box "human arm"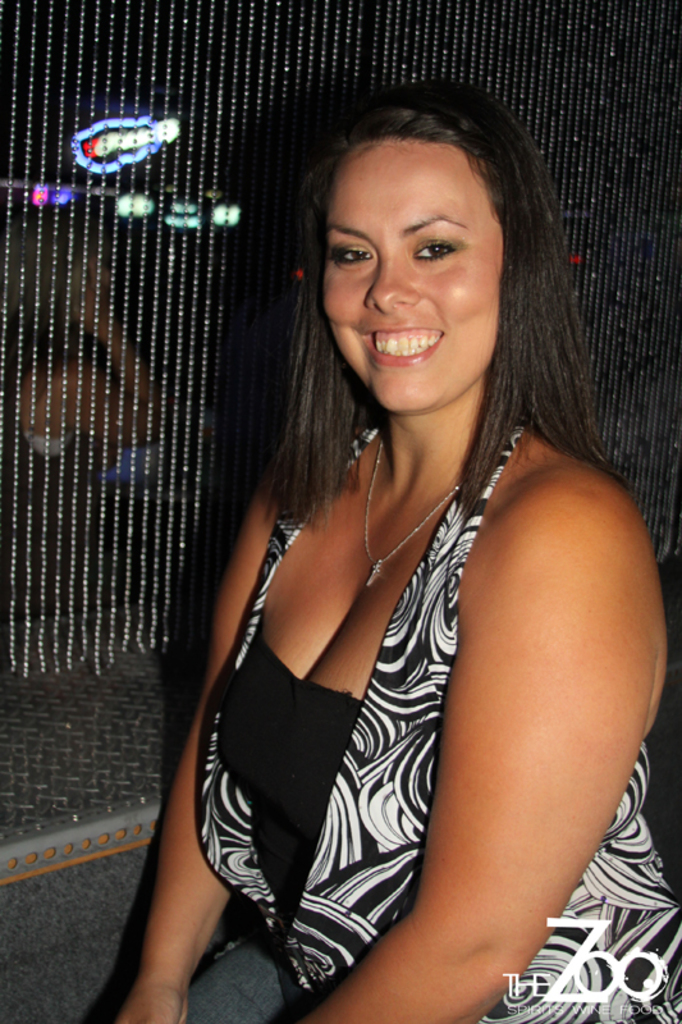
84:495:289:1023
